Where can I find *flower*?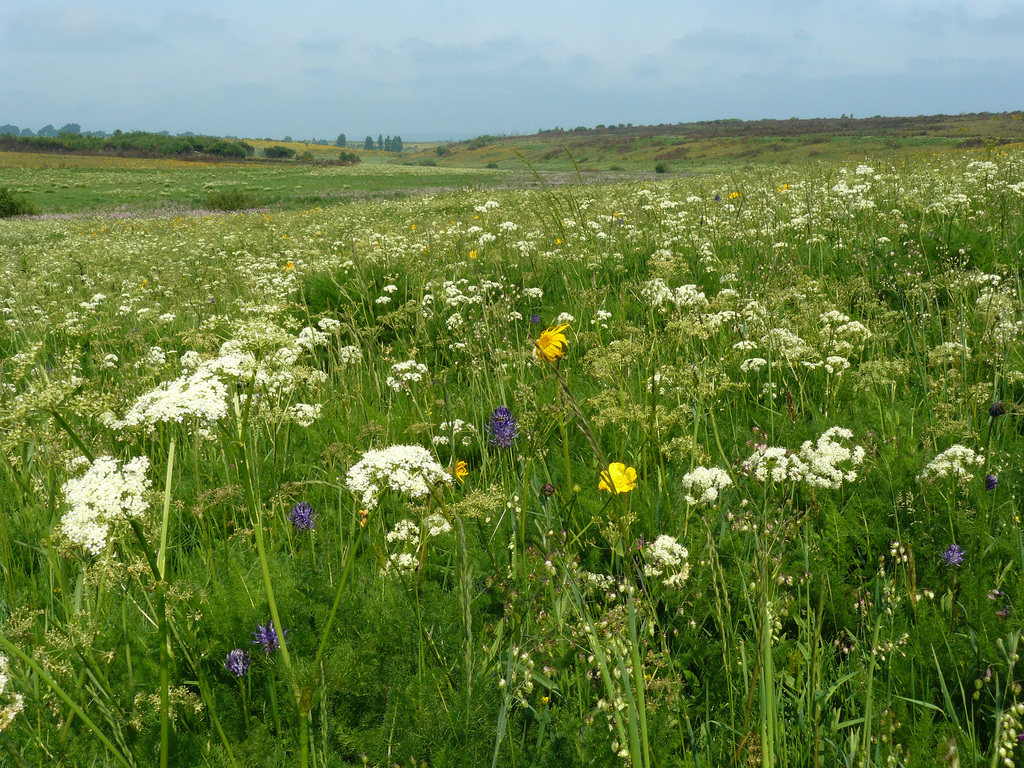
You can find it at rect(355, 436, 448, 511).
